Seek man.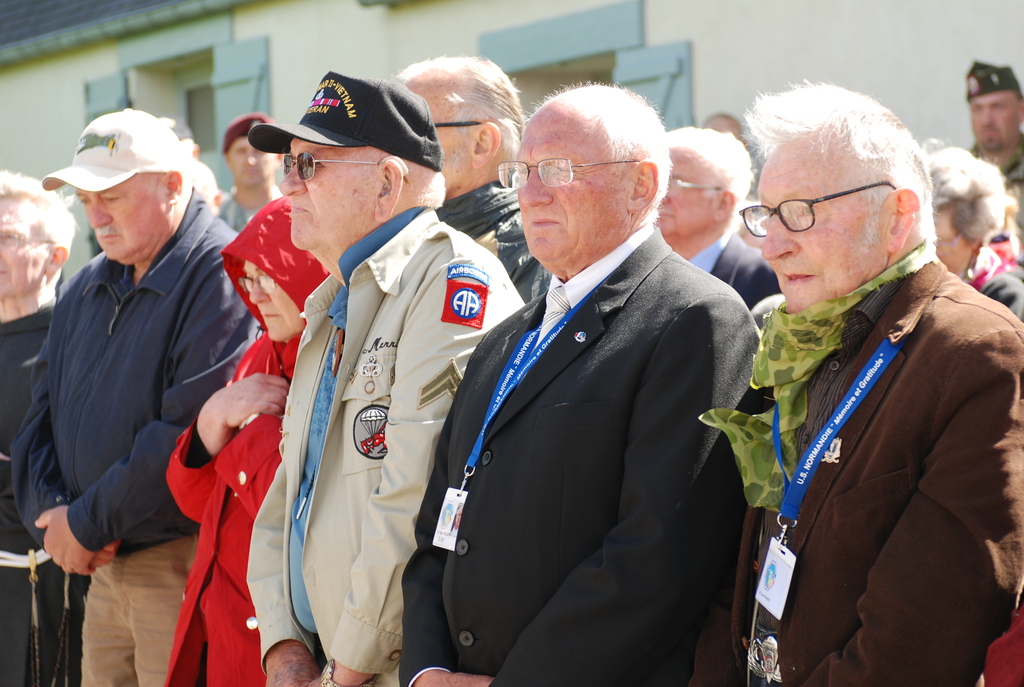
l=8, t=101, r=284, b=686.
